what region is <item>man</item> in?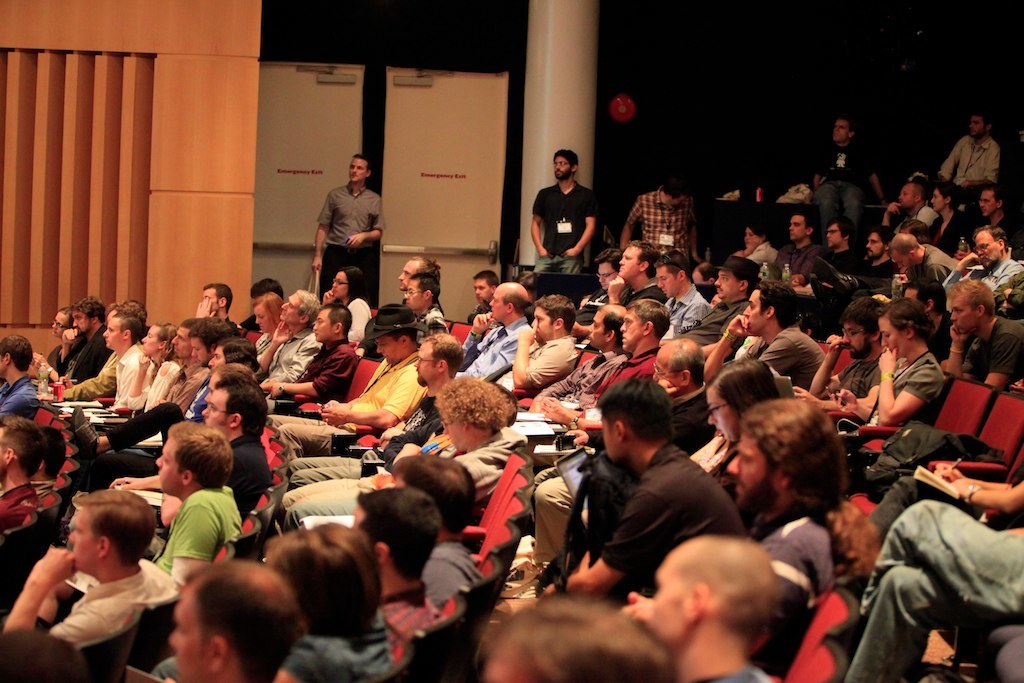
l=767, t=210, r=825, b=287.
